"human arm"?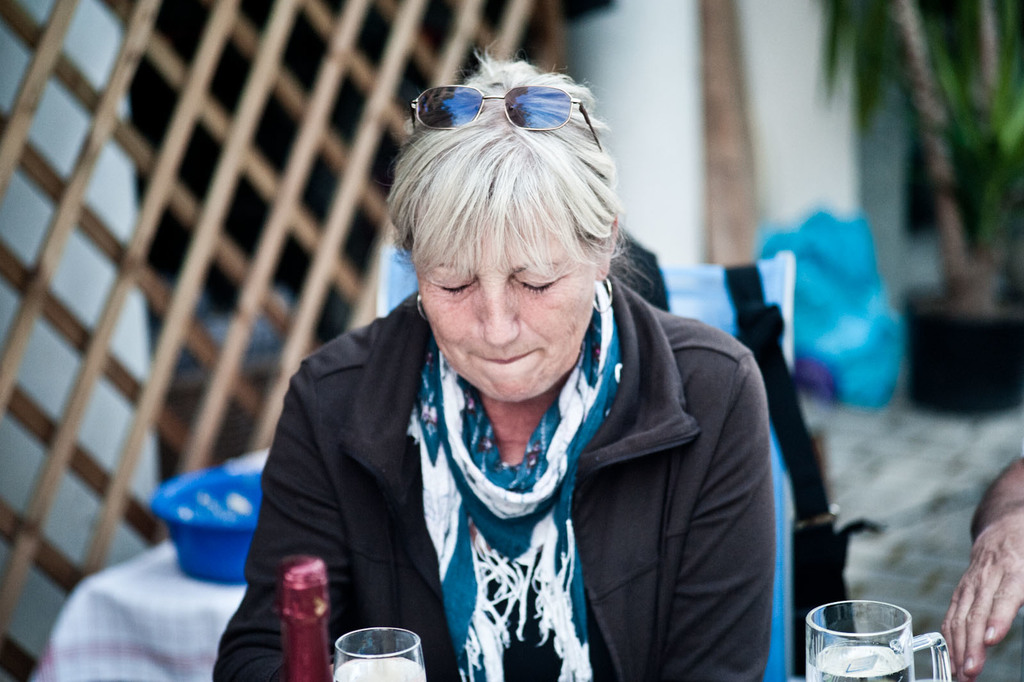
box=[943, 497, 1023, 681]
